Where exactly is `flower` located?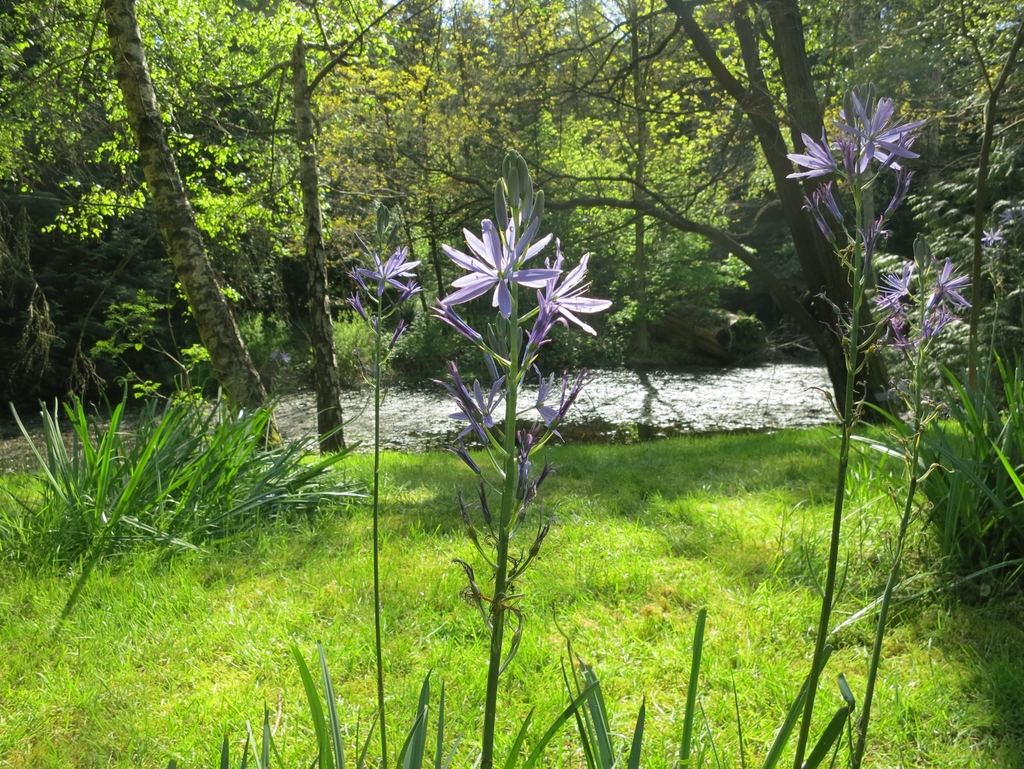
Its bounding box is 535:250:615:335.
